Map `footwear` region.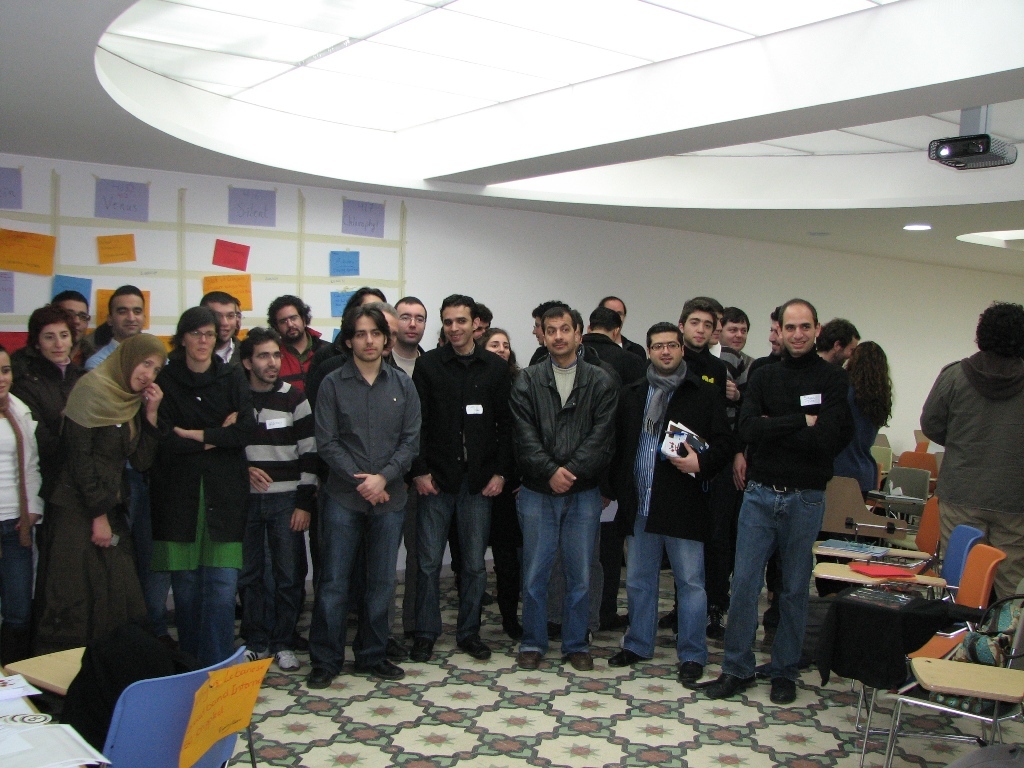
Mapped to bbox(303, 660, 350, 689).
